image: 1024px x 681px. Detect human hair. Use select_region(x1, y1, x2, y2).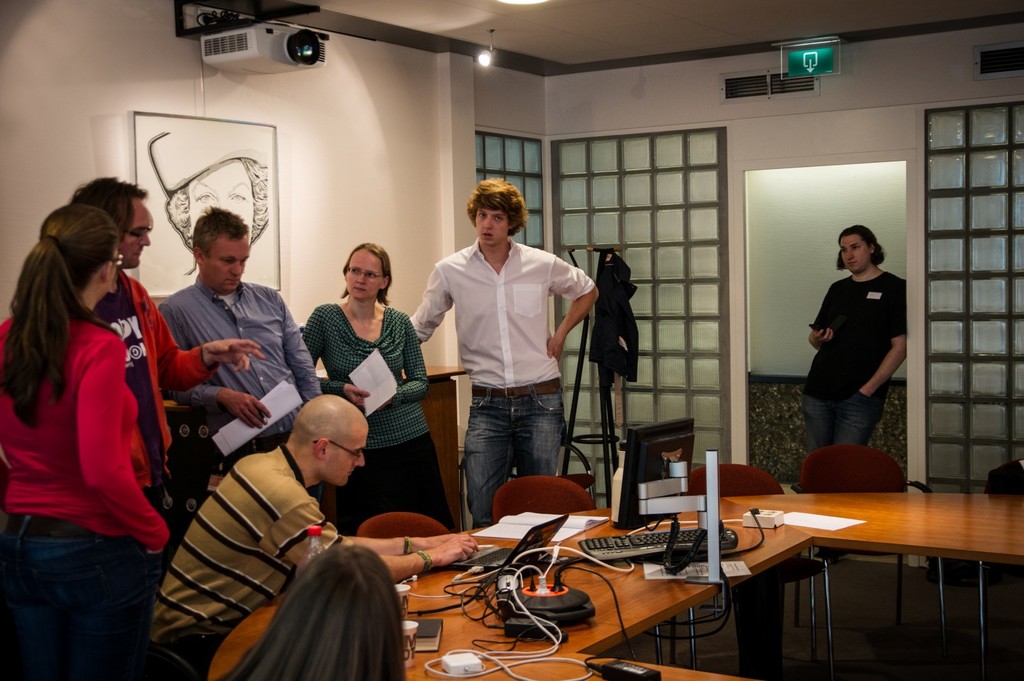
select_region(68, 178, 153, 268).
